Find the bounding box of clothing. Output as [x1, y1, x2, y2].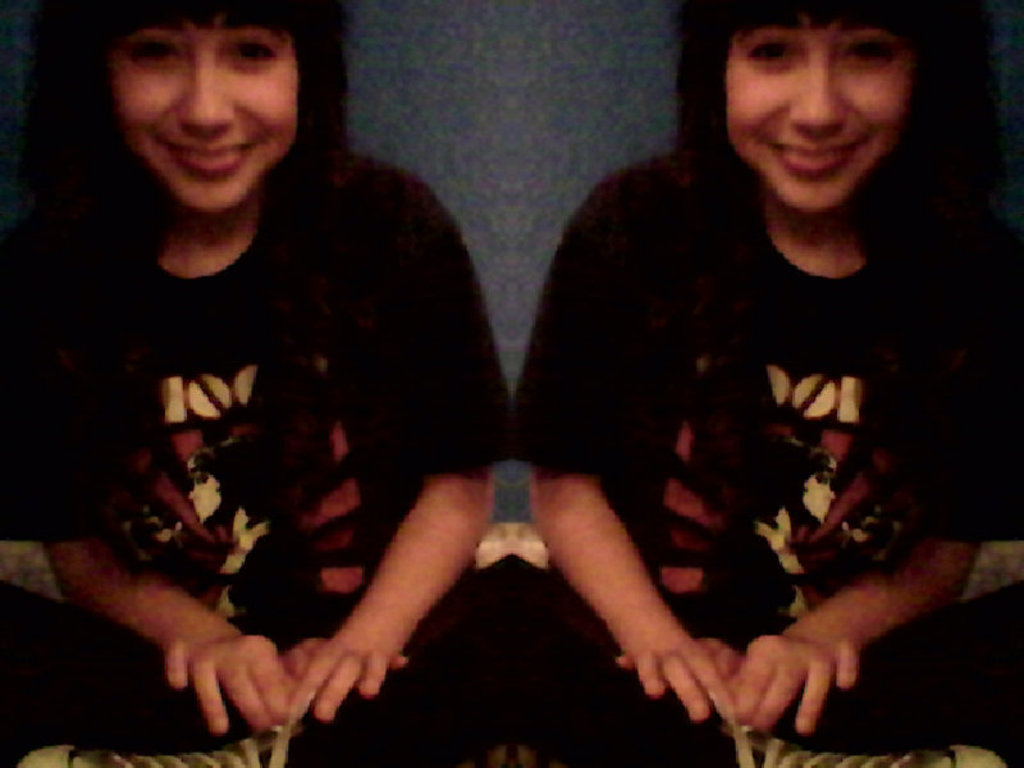
[534, 84, 997, 714].
